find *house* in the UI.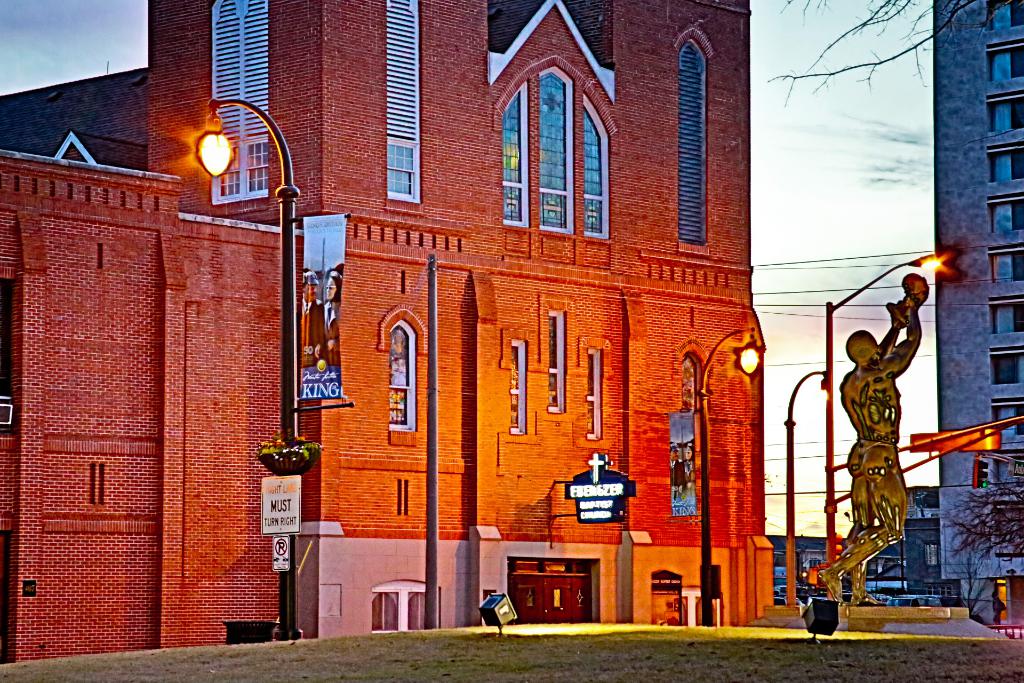
UI element at 0 0 778 663.
